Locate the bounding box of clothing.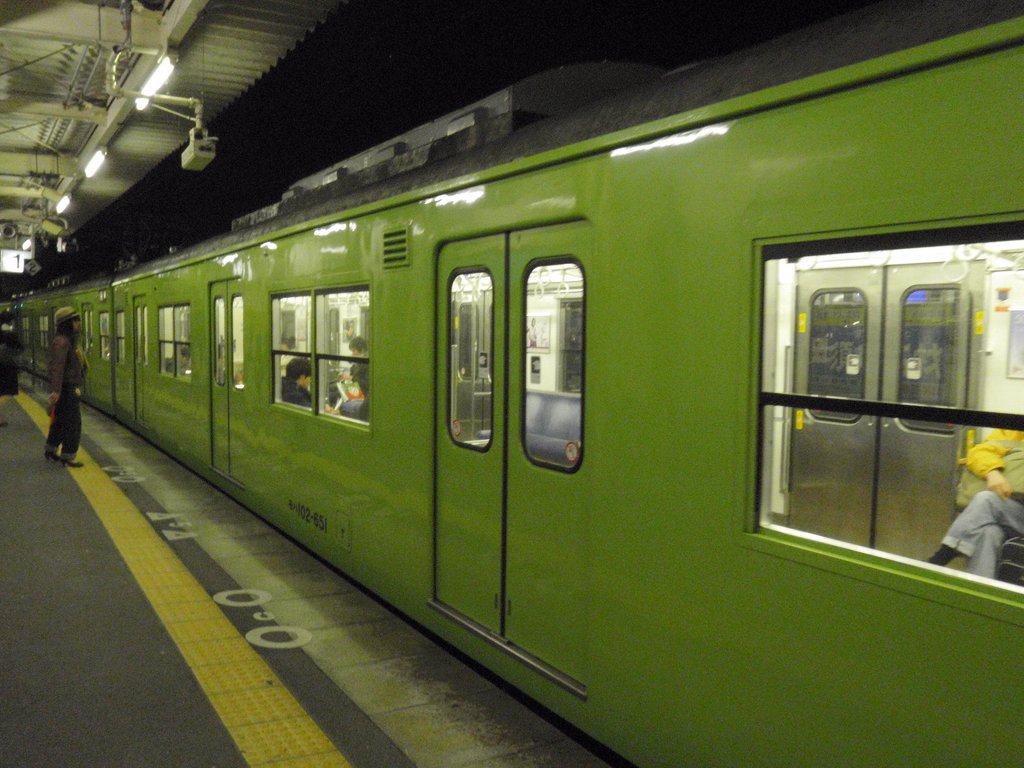
Bounding box: [left=0, top=326, right=22, bottom=424].
